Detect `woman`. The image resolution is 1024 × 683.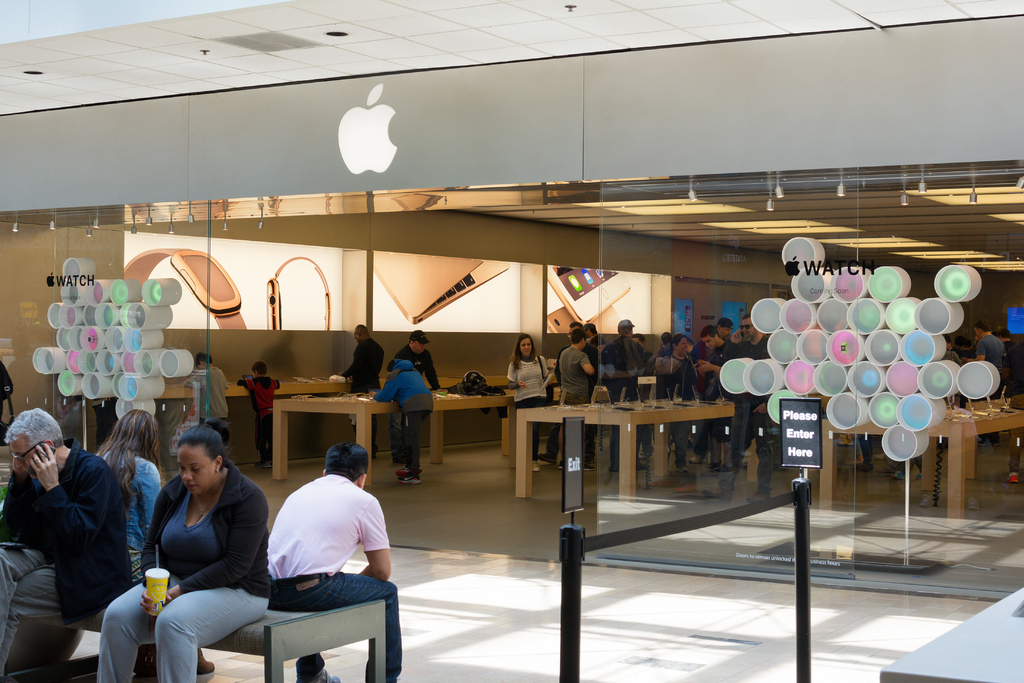
Rect(90, 410, 214, 674).
